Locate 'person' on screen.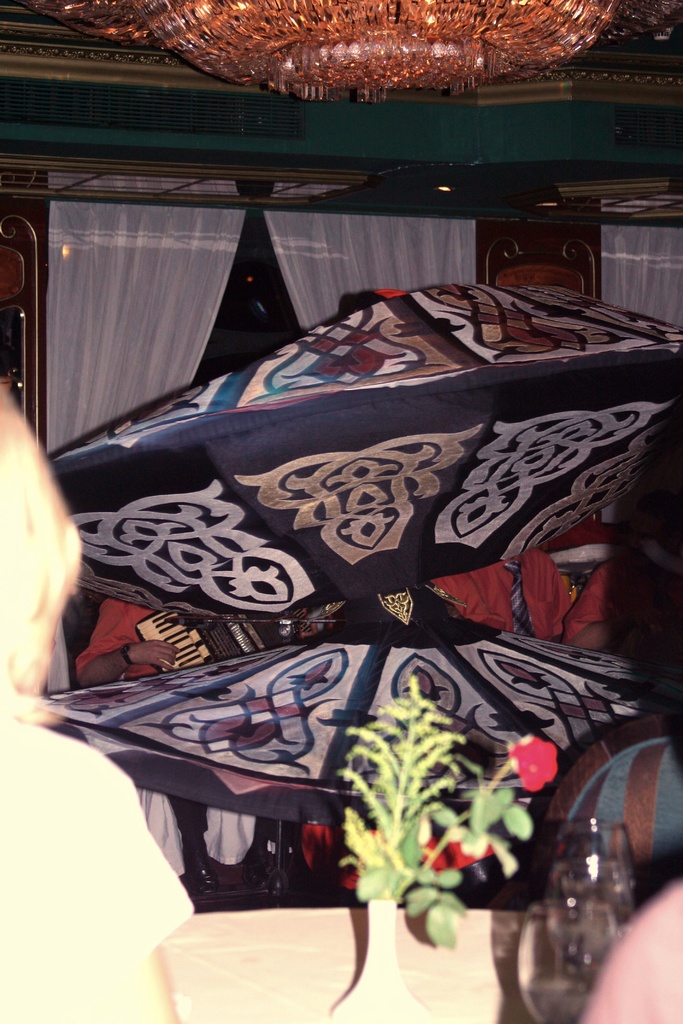
On screen at <region>0, 366, 188, 1014</region>.
